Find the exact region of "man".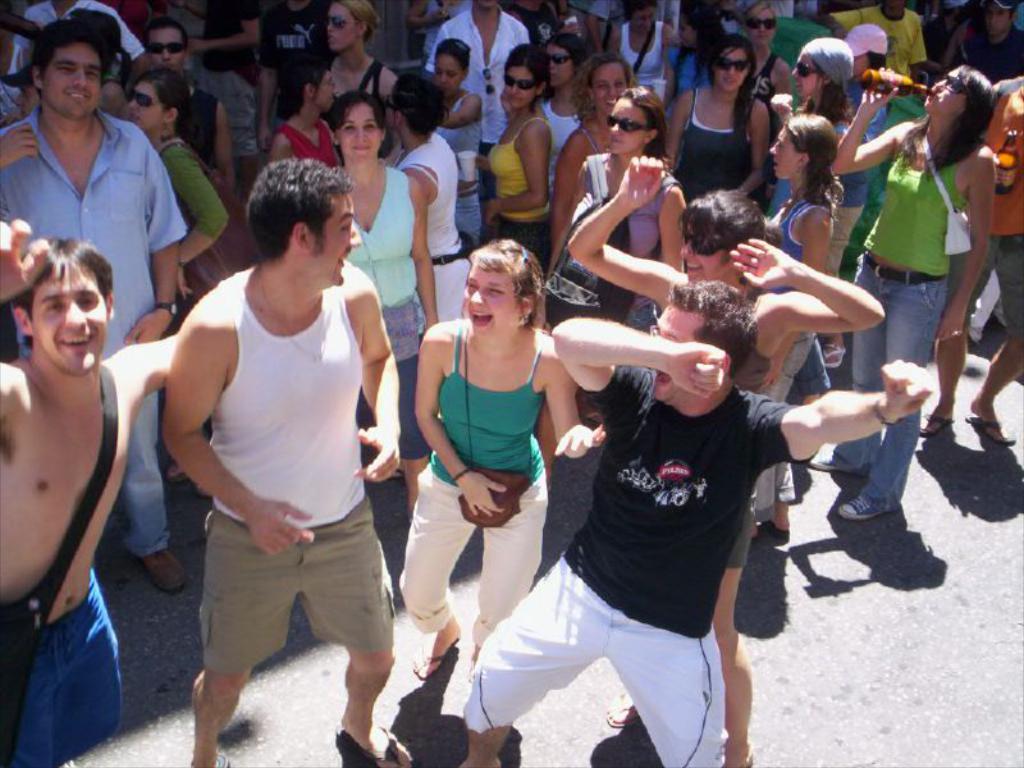
Exact region: <region>947, 0, 1023, 82</region>.
